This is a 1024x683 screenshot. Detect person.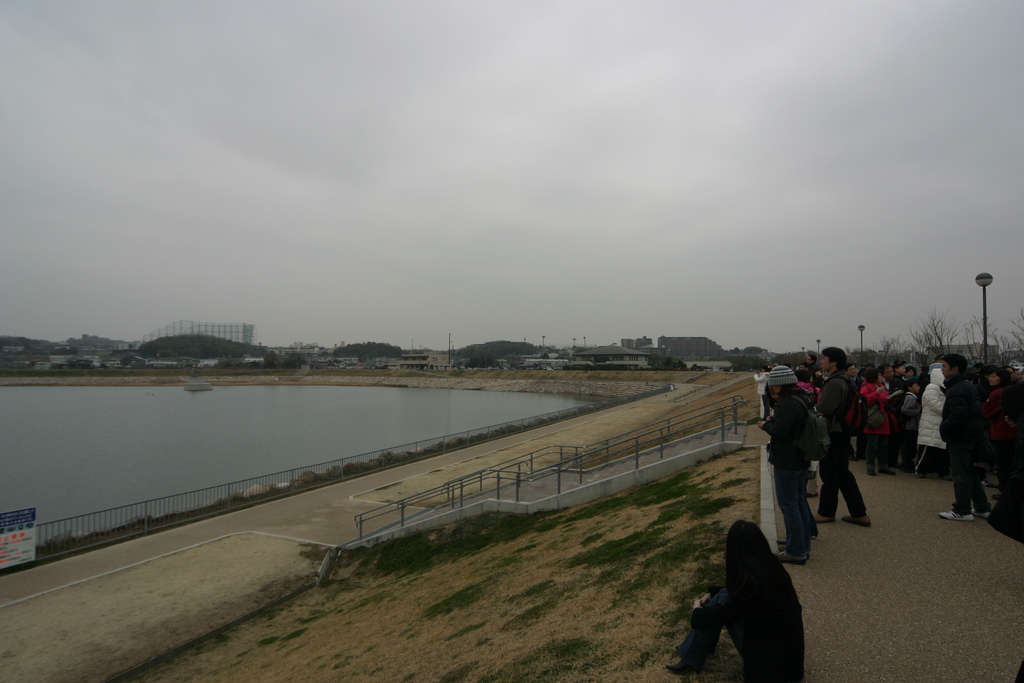
808,343,871,529.
